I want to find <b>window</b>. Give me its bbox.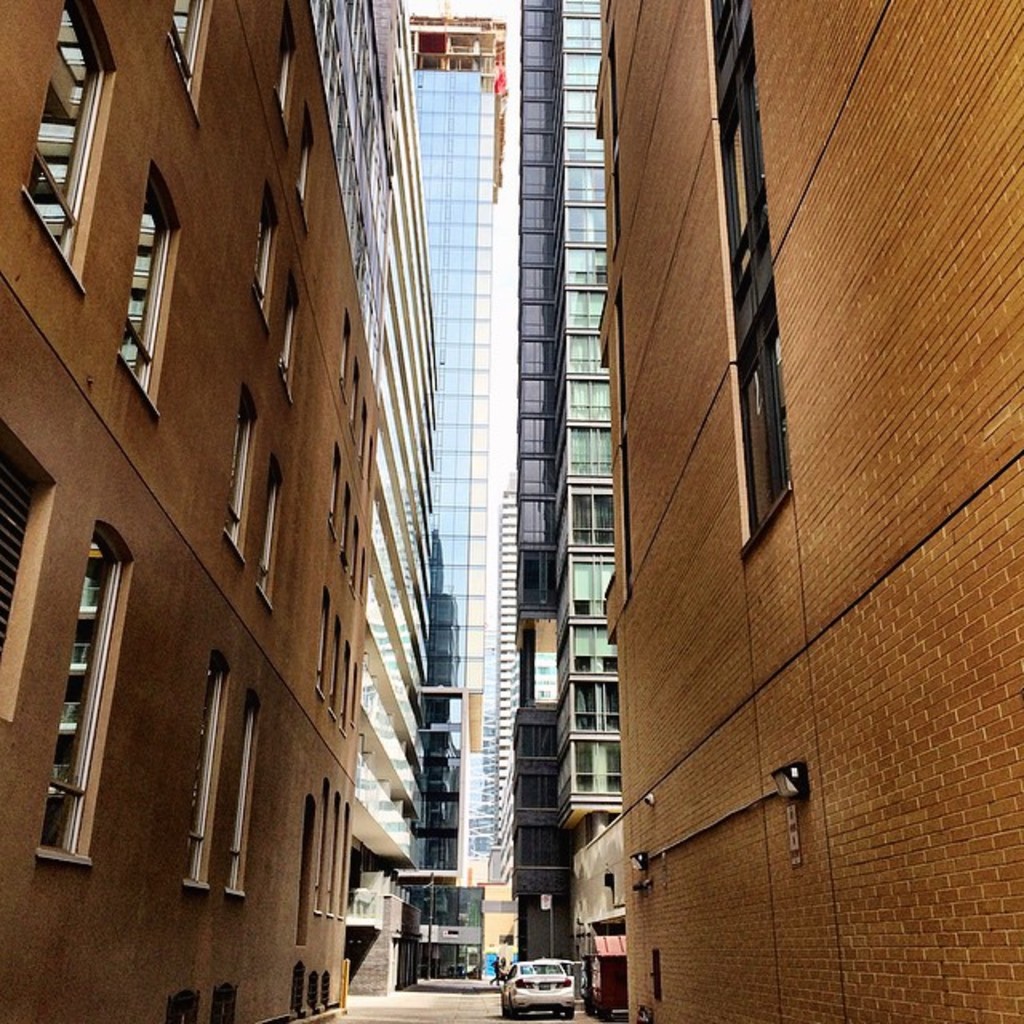
locate(222, 397, 254, 571).
